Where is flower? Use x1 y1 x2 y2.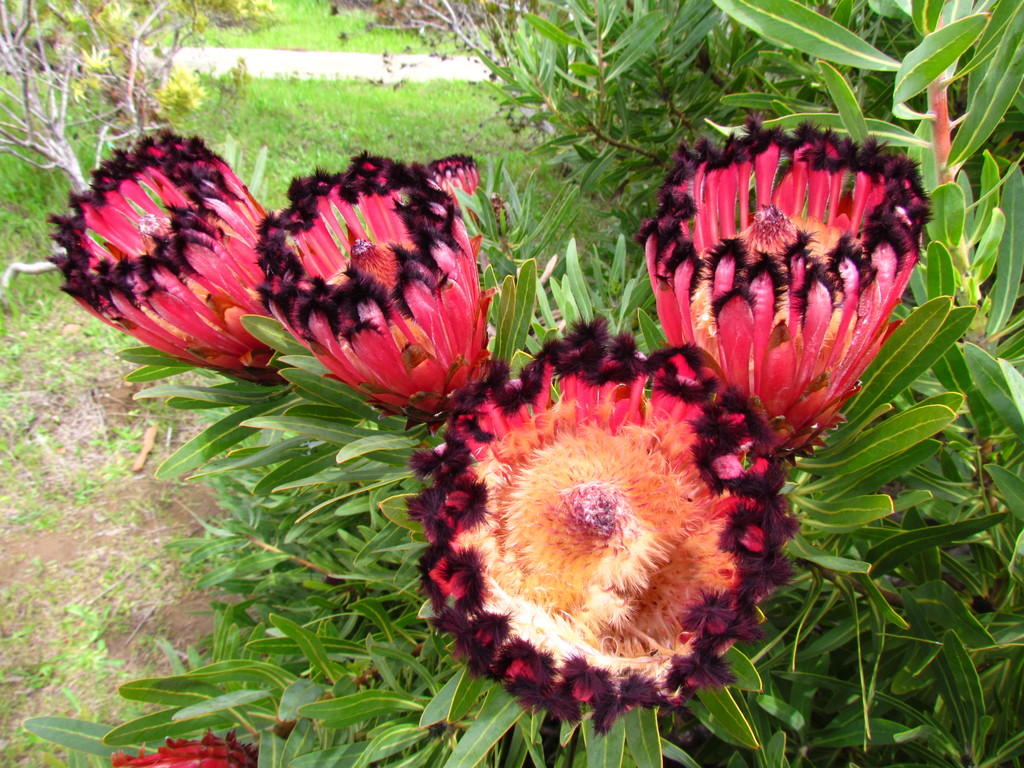
100 728 266 767.
